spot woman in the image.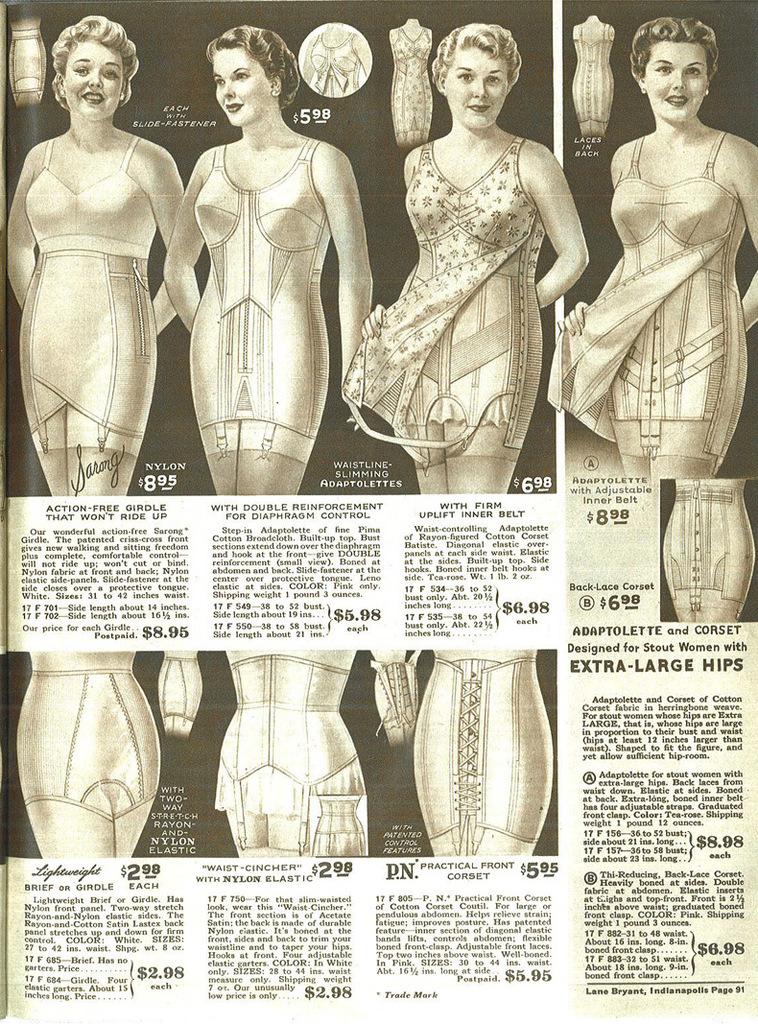
woman found at rect(408, 646, 553, 855).
